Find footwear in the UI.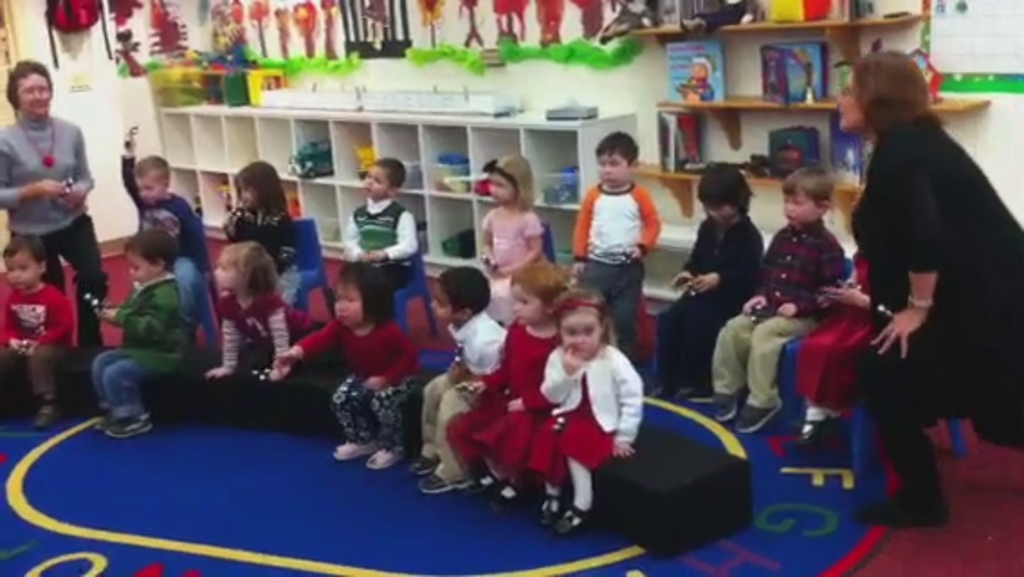
UI element at pyautogui.locateOnScreen(709, 388, 737, 422).
